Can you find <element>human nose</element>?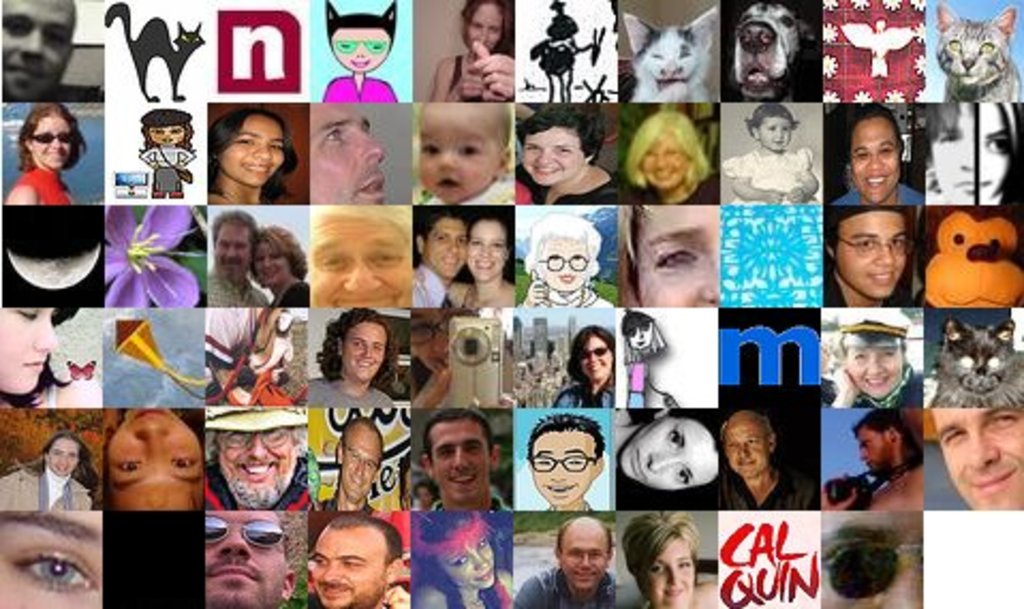
Yes, bounding box: rect(876, 541, 924, 607).
